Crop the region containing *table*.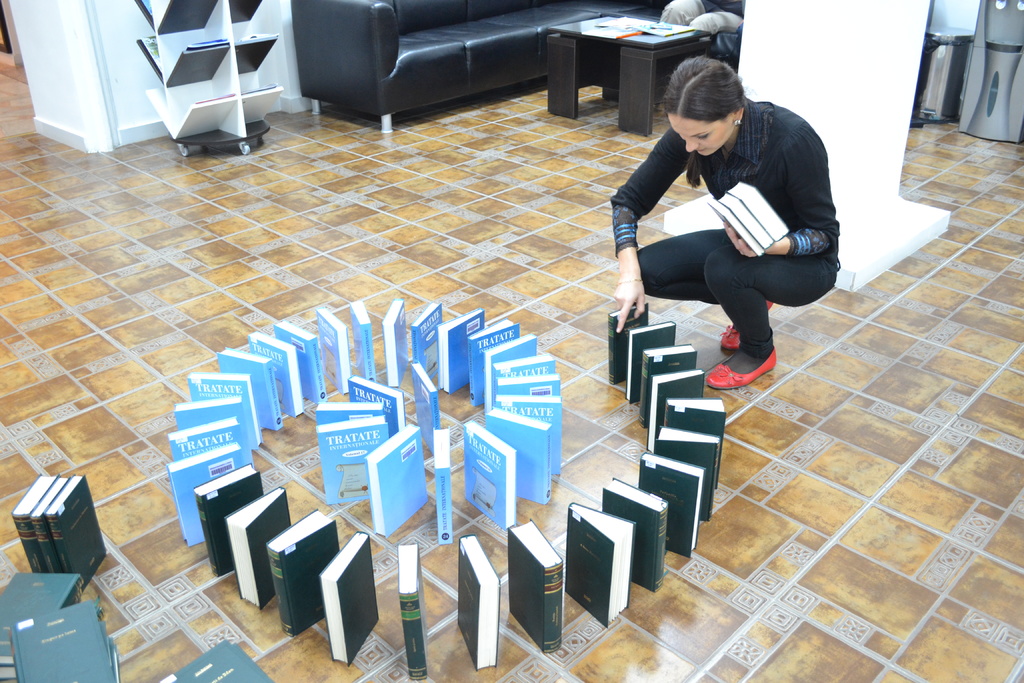
Crop region: 543/15/711/135.
